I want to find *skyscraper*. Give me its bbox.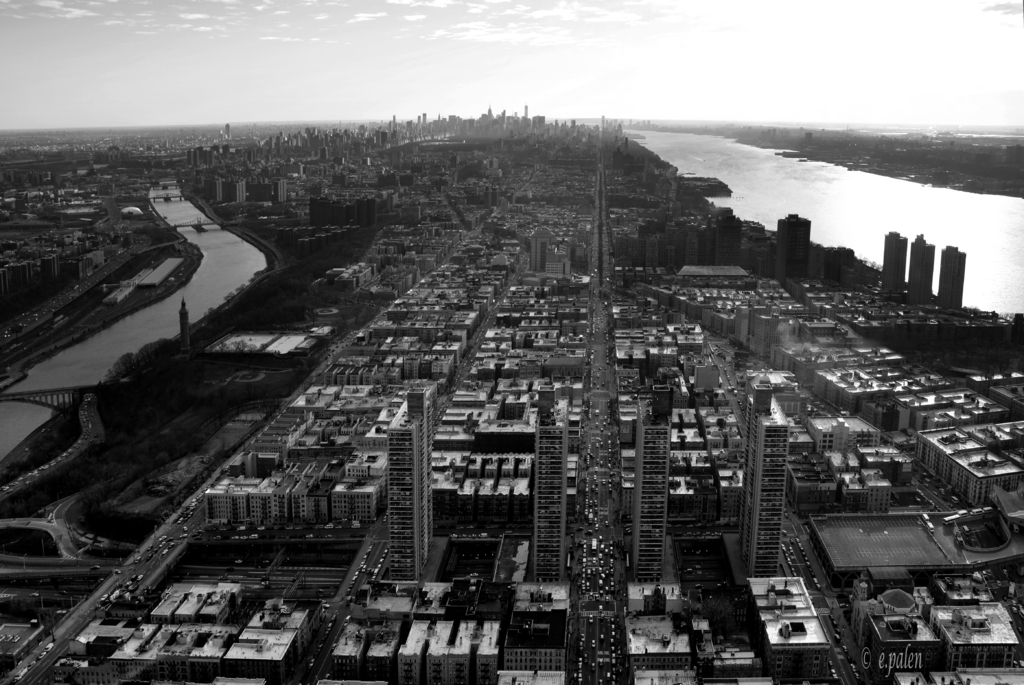
bbox=[935, 246, 968, 310].
